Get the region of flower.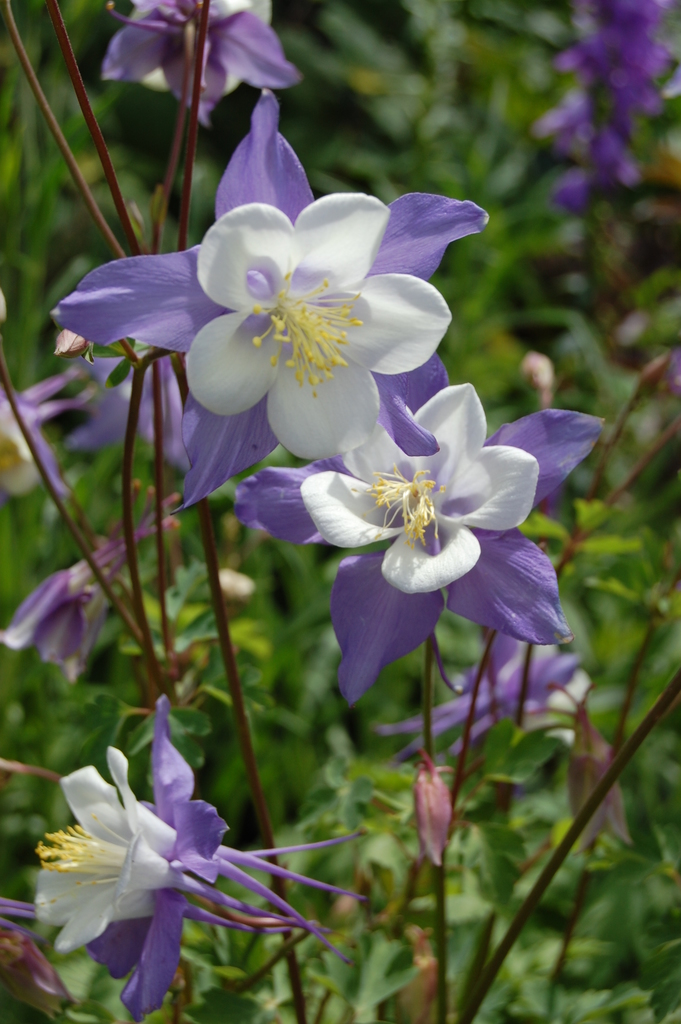
BBox(45, 84, 477, 506).
